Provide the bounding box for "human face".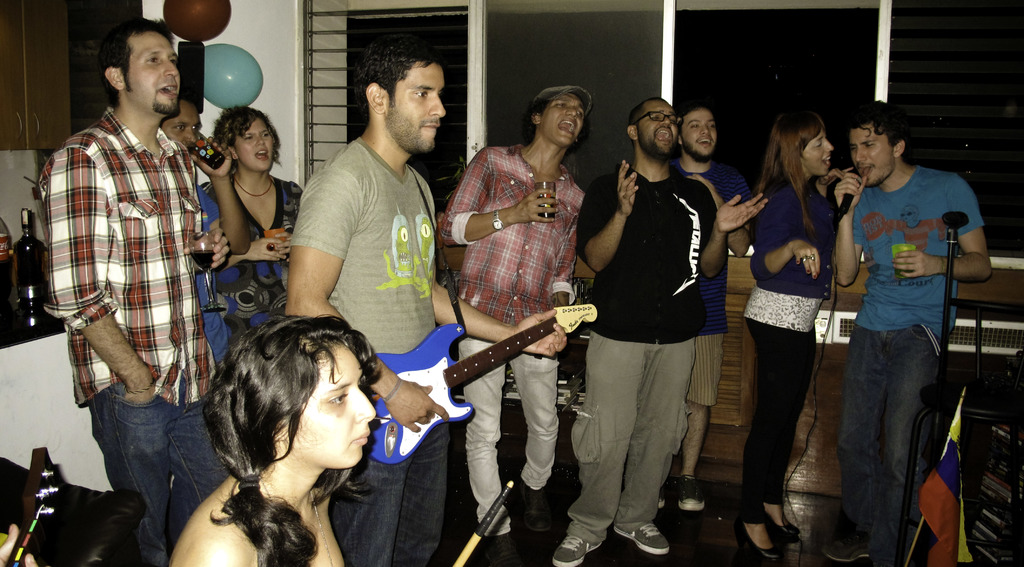
<region>538, 98, 585, 145</region>.
